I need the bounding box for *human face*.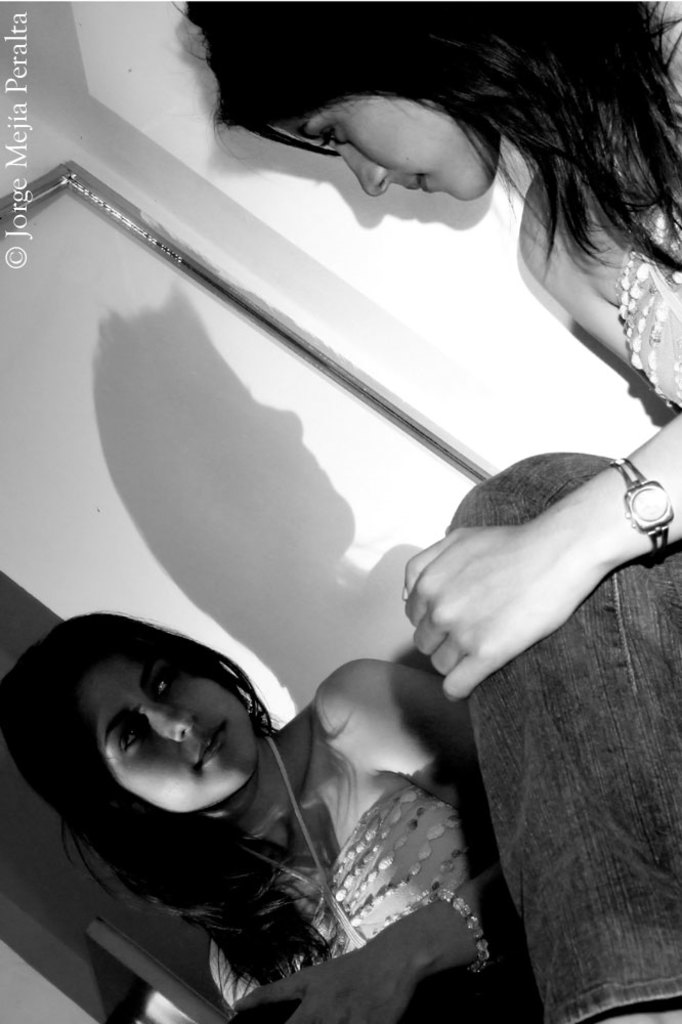
Here it is: {"x1": 276, "y1": 96, "x2": 491, "y2": 202}.
